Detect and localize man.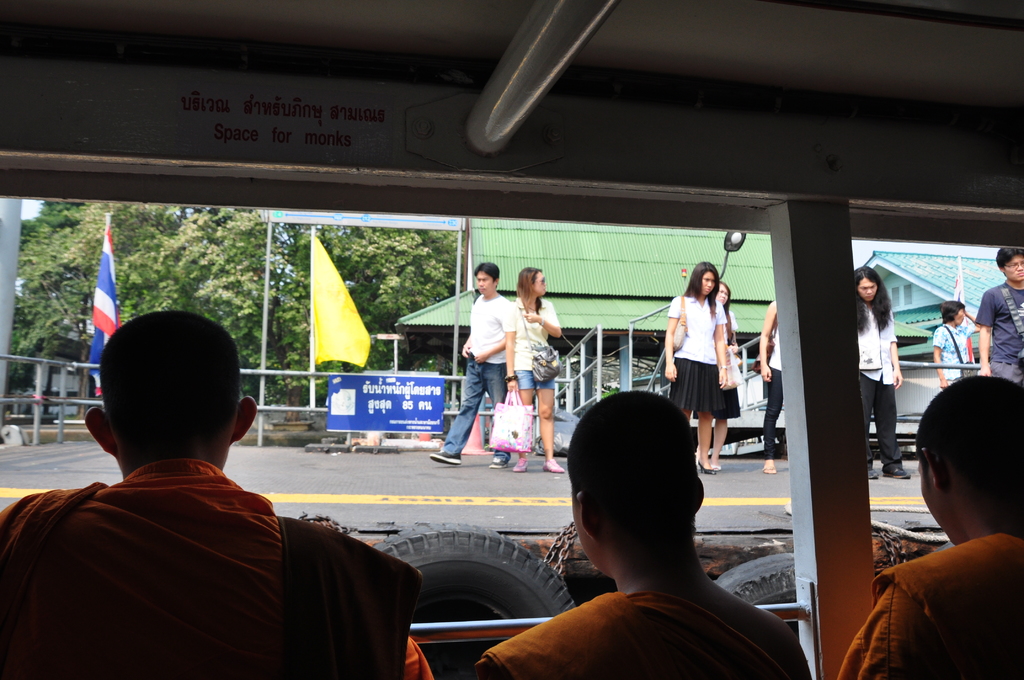
Localized at box(0, 308, 447, 679).
